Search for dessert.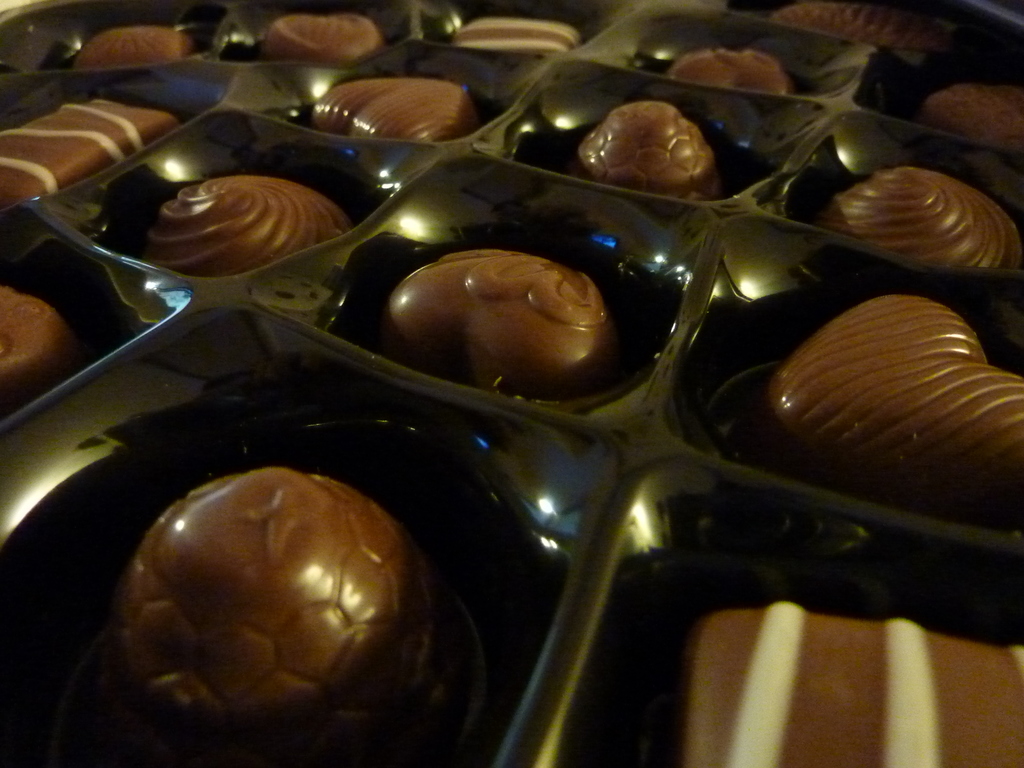
Found at {"x1": 764, "y1": 292, "x2": 1023, "y2": 529}.
